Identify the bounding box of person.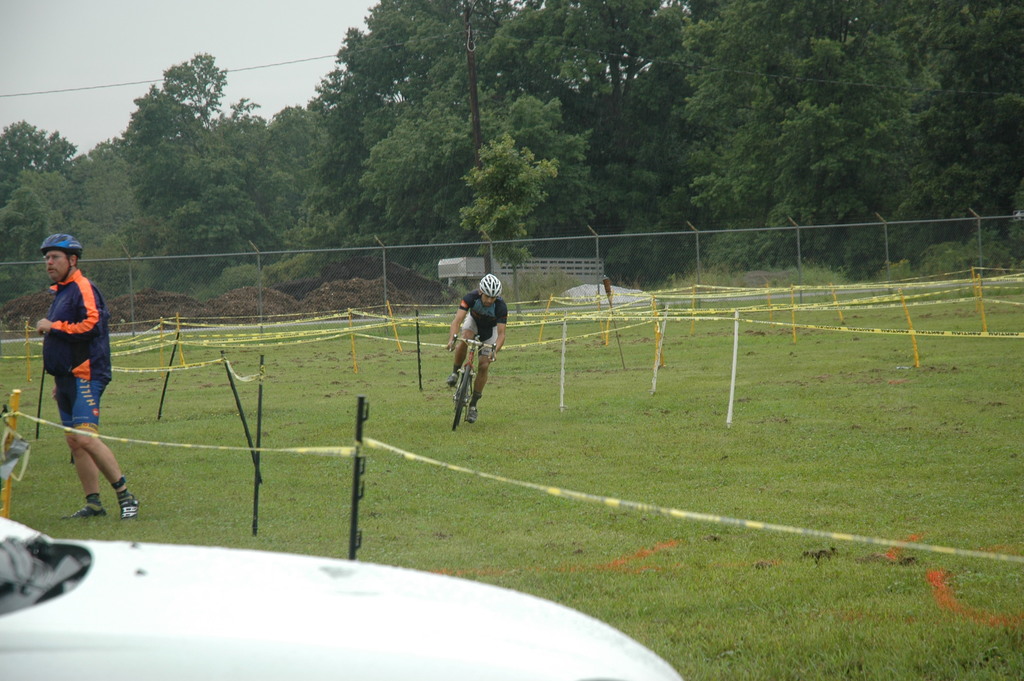
BBox(26, 229, 138, 523).
